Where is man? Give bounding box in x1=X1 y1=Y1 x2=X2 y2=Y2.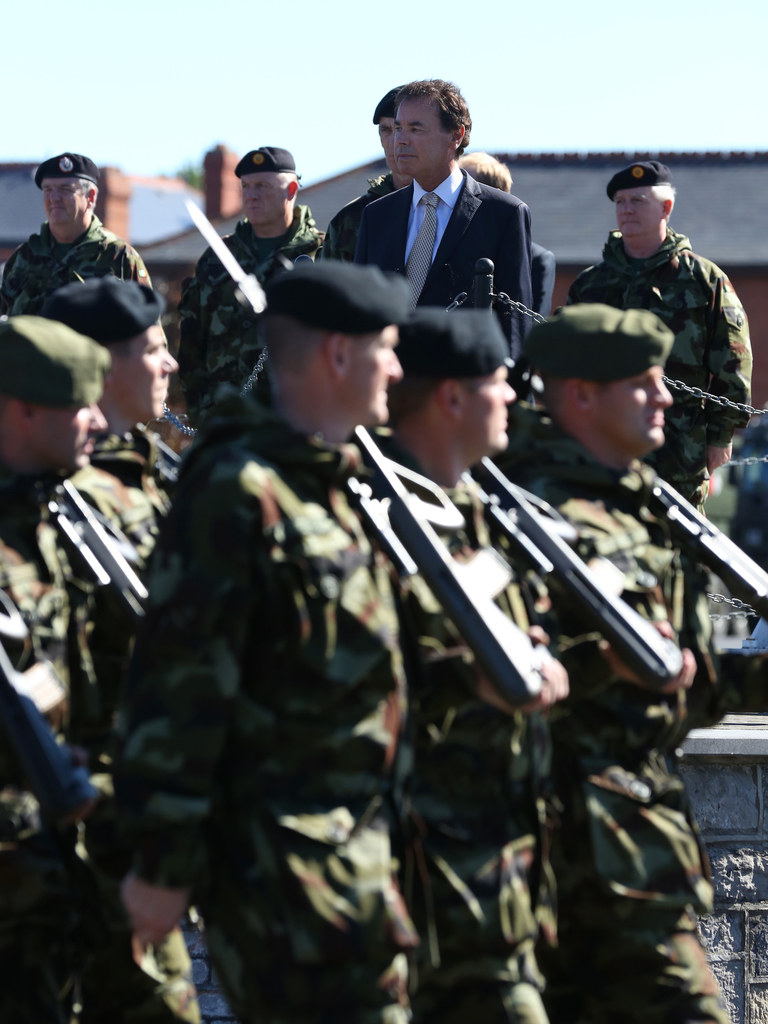
x1=456 y1=150 x2=557 y2=348.
